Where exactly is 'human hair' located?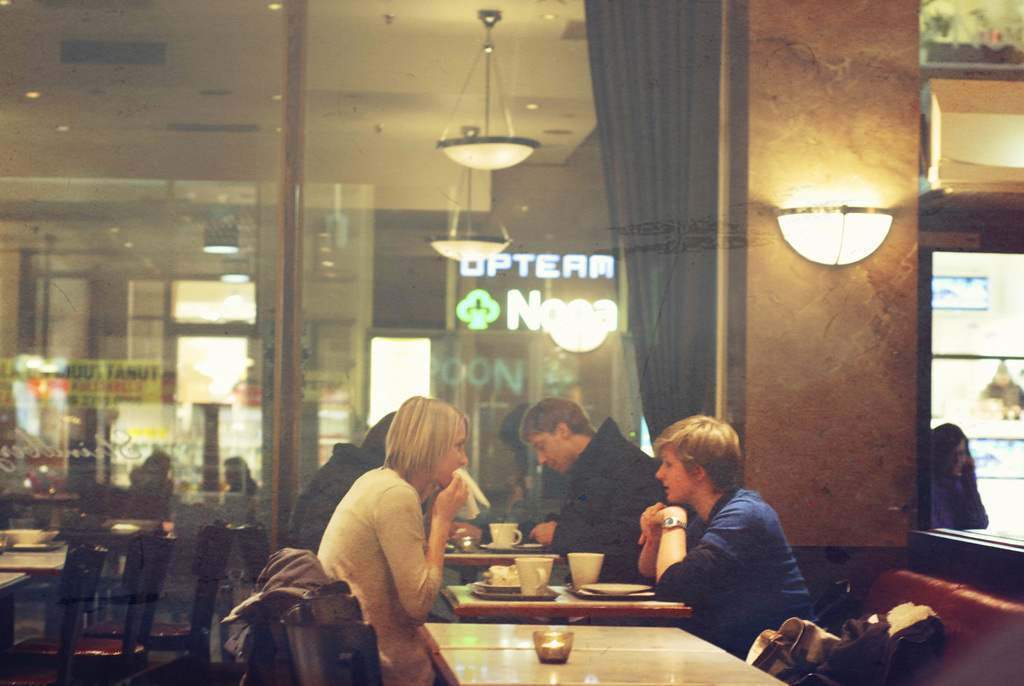
Its bounding box is bbox=(385, 394, 474, 500).
